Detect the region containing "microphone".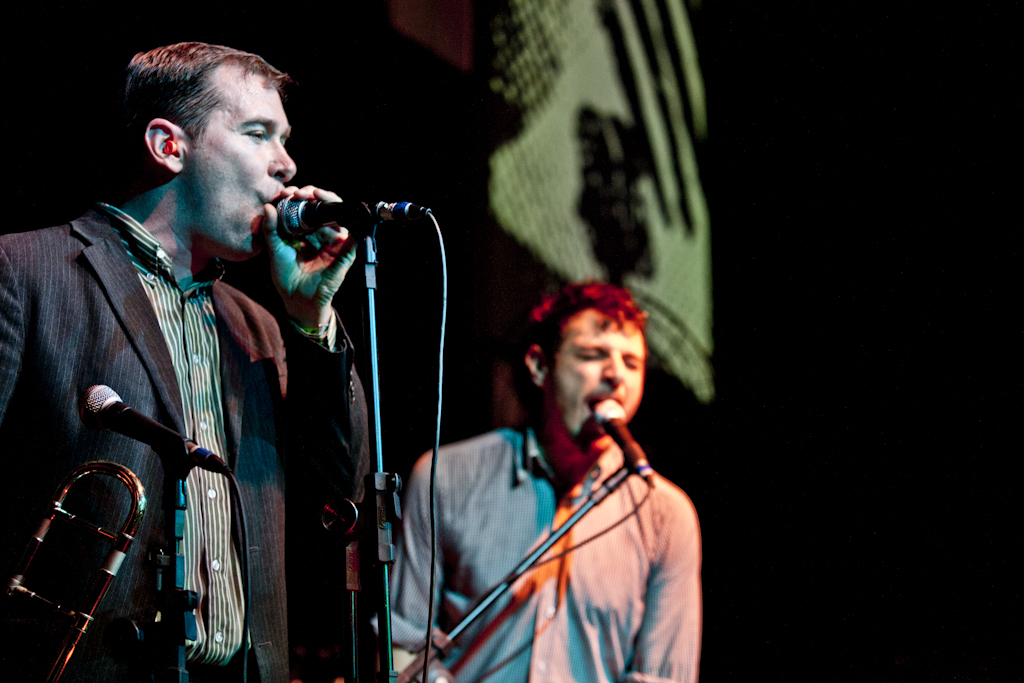
select_region(594, 399, 655, 490).
